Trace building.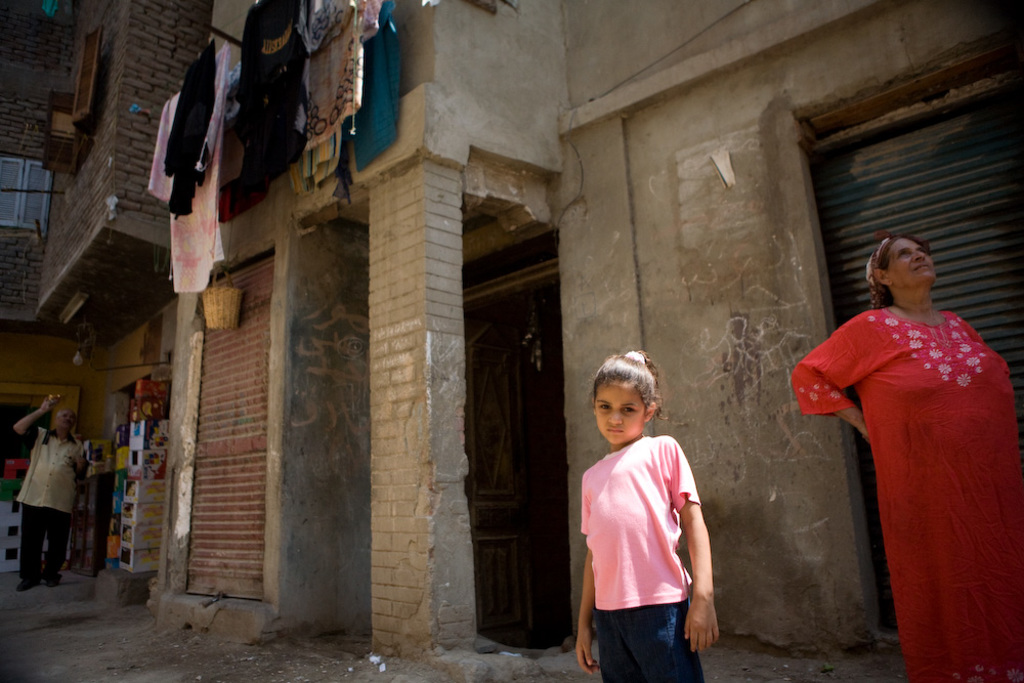
Traced to bbox=(0, 0, 215, 606).
